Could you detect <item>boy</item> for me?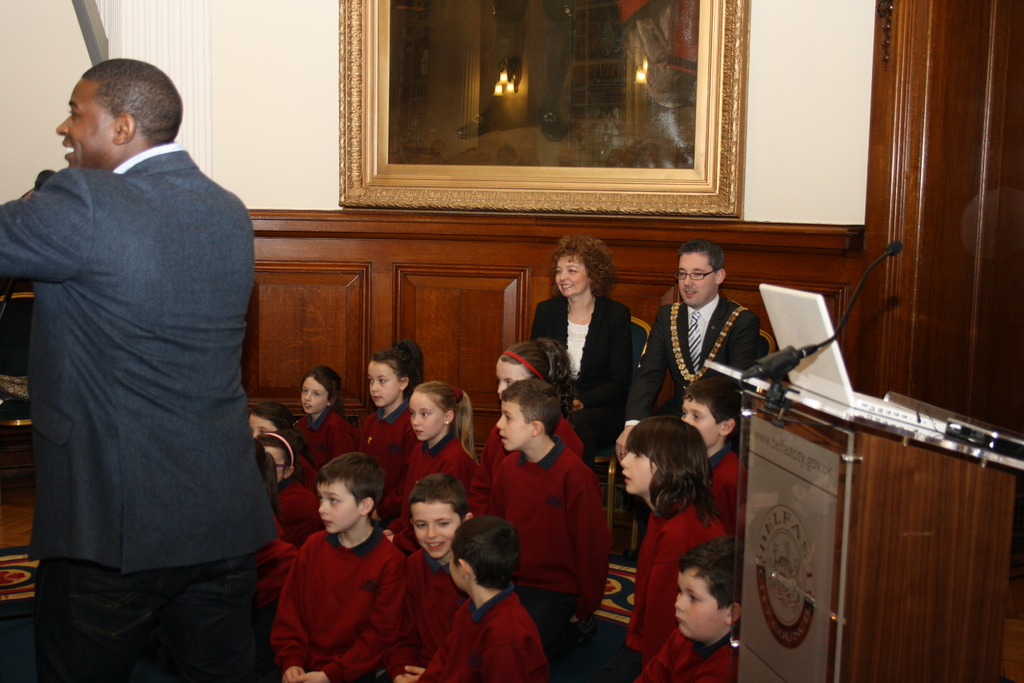
Detection result: box(487, 378, 611, 682).
